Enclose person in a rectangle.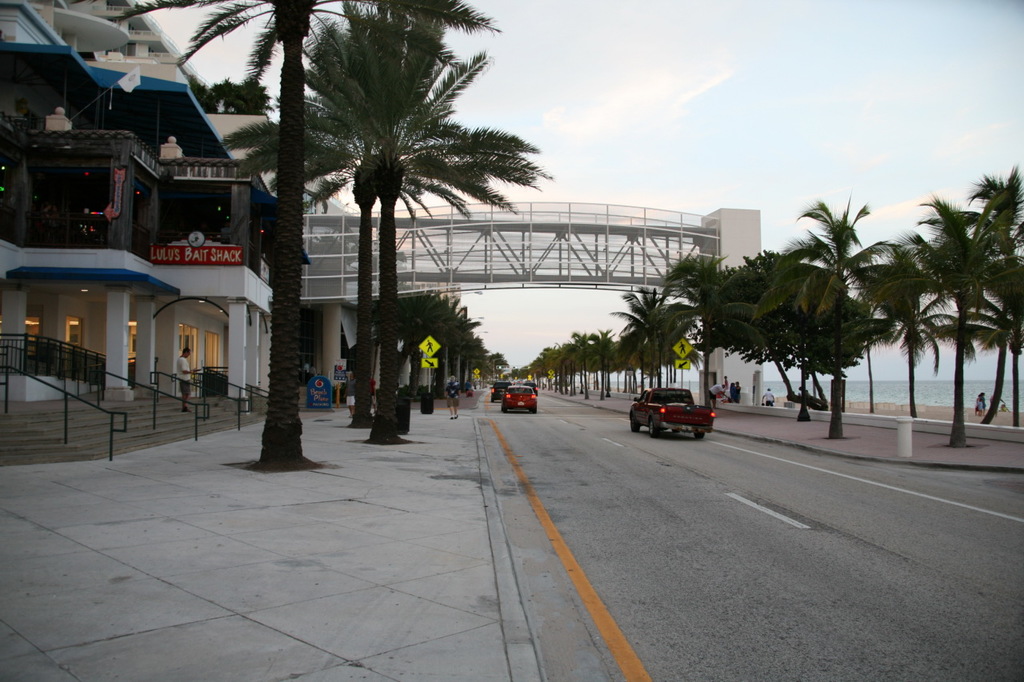
{"x1": 177, "y1": 342, "x2": 201, "y2": 412}.
